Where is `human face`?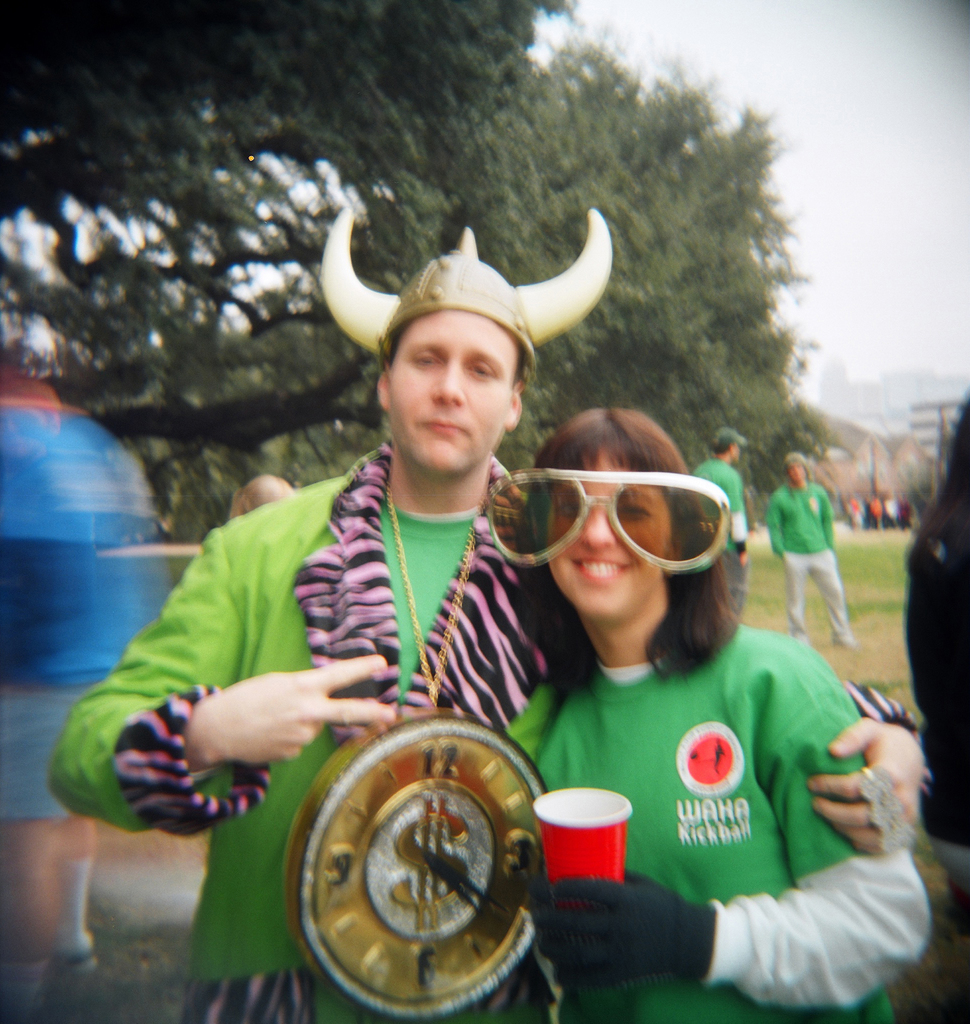
Rect(383, 308, 516, 477).
